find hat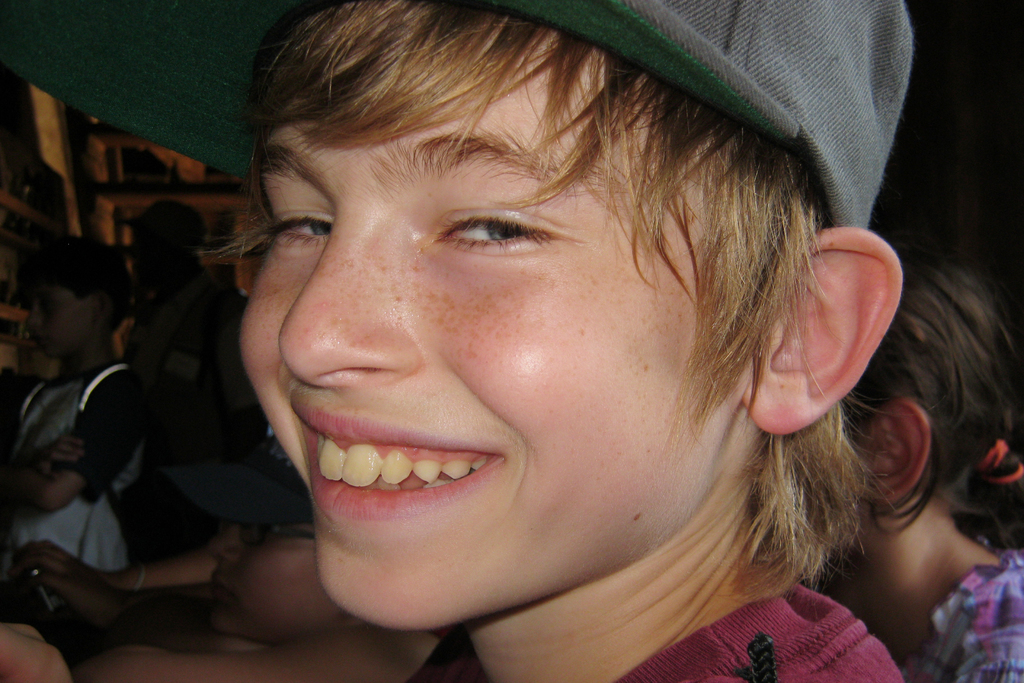
{"left": 0, "top": 0, "right": 918, "bottom": 228}
